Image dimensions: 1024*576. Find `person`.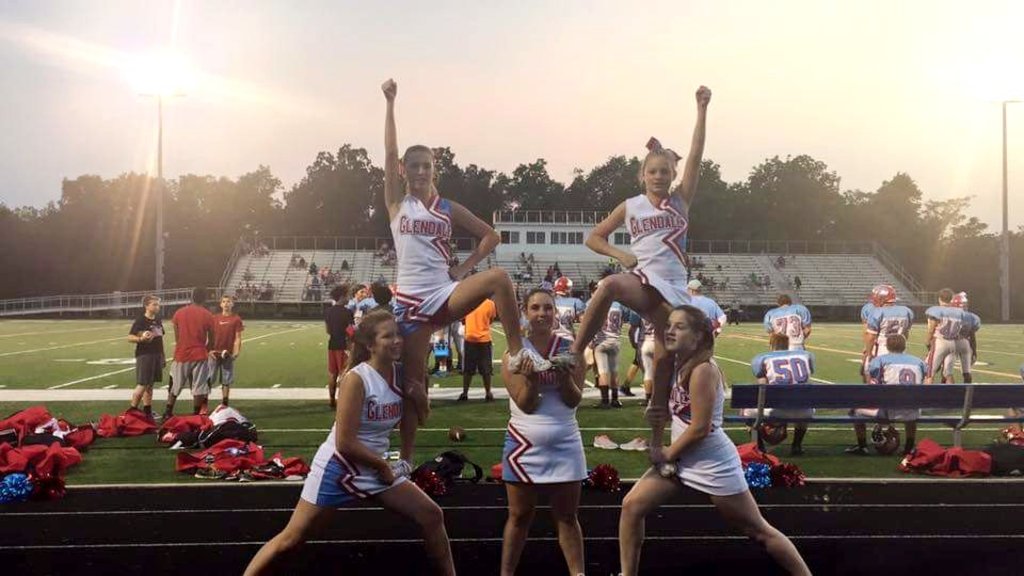
{"x1": 861, "y1": 297, "x2": 881, "y2": 366}.
